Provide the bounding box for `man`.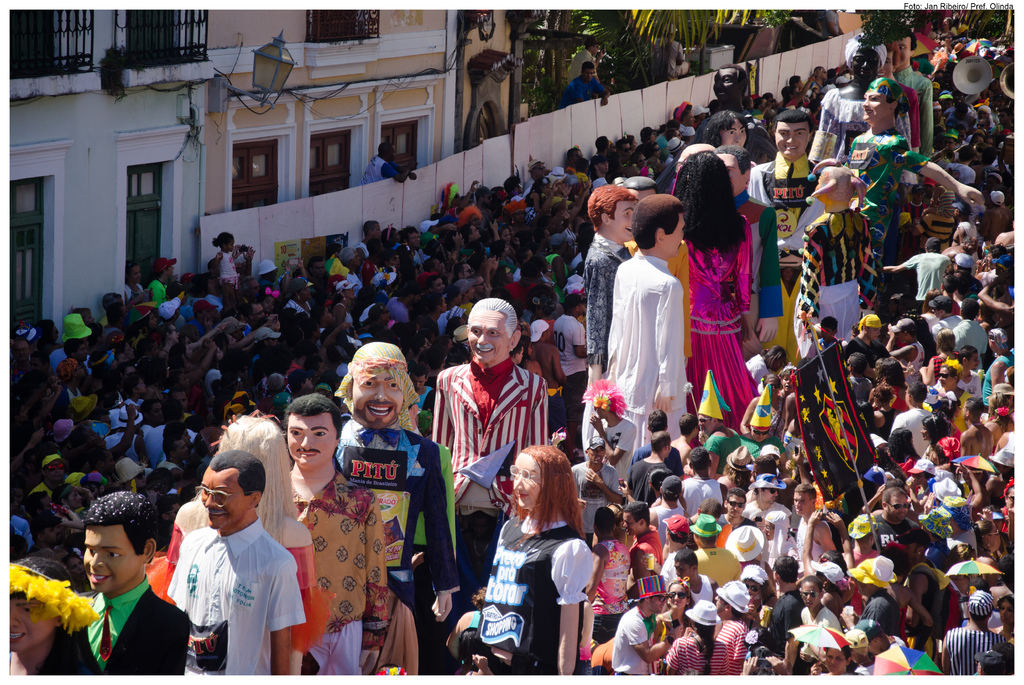
l=625, t=431, r=685, b=508.
